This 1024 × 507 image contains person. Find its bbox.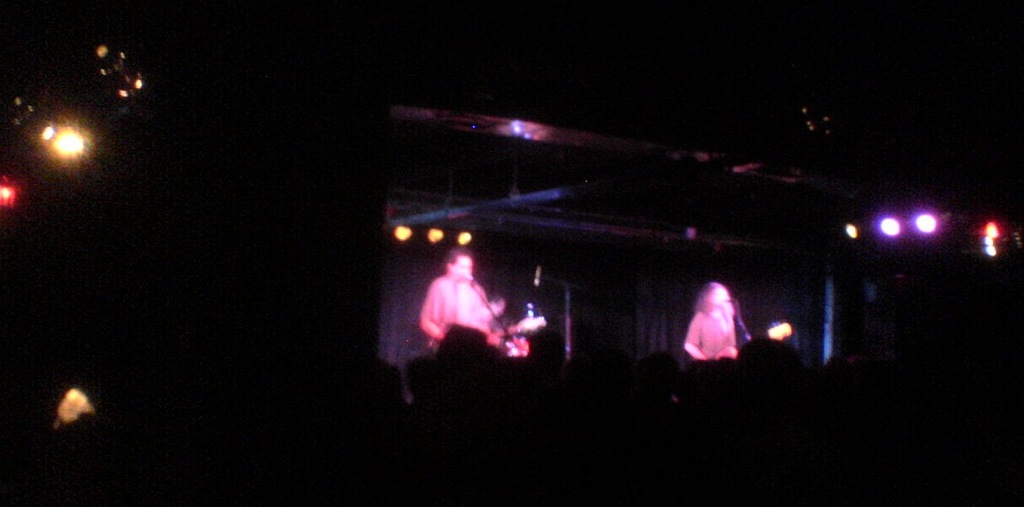
bbox=(407, 247, 509, 348).
